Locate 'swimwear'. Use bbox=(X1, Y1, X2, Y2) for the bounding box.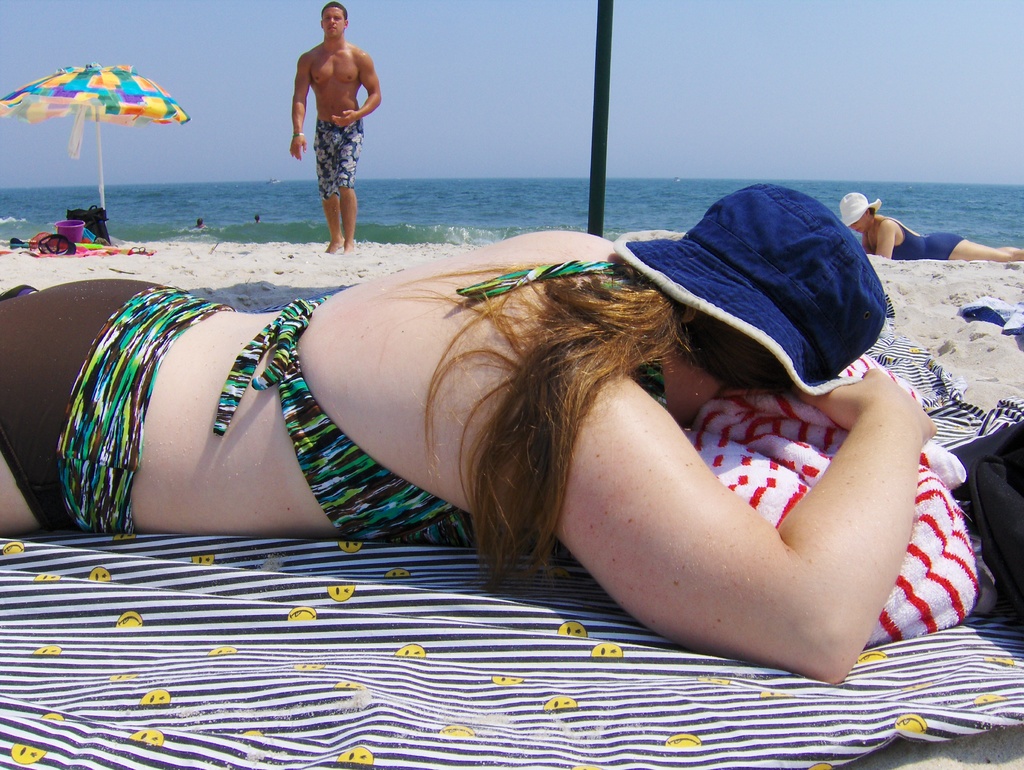
bbox=(0, 276, 237, 538).
